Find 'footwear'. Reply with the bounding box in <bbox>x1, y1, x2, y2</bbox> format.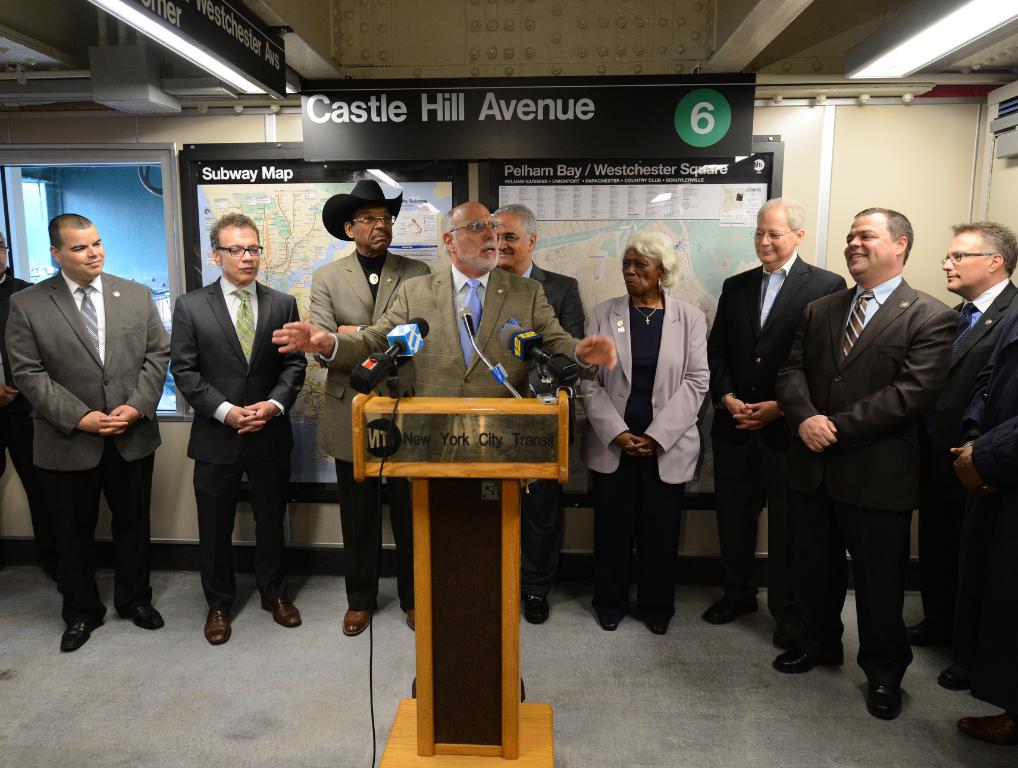
<bbox>408, 609, 420, 631</bbox>.
